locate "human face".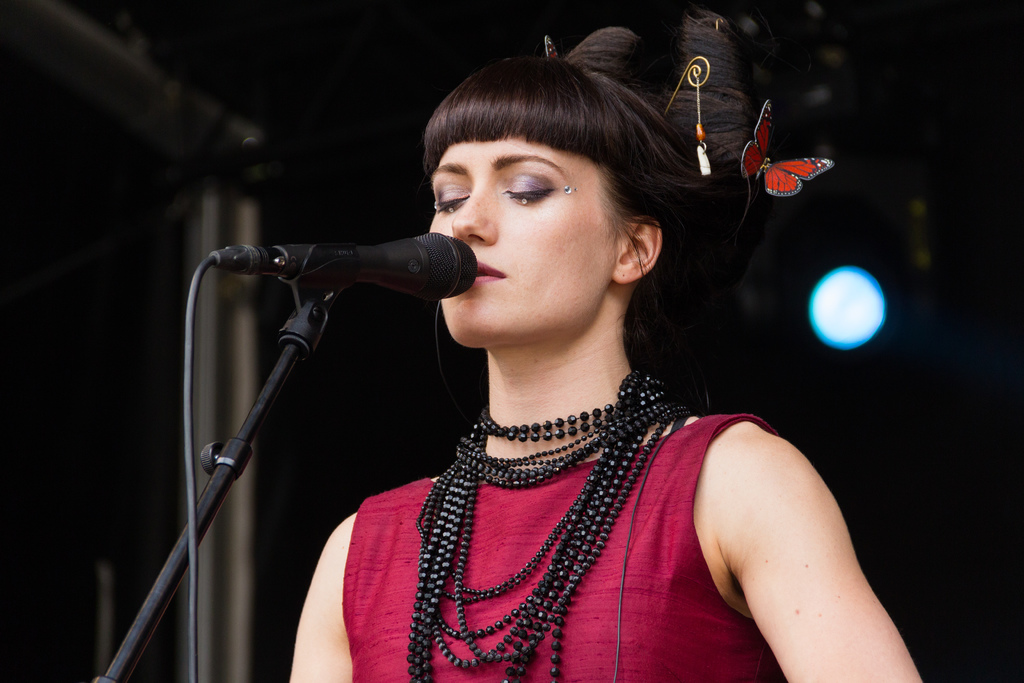
Bounding box: detection(426, 136, 623, 346).
